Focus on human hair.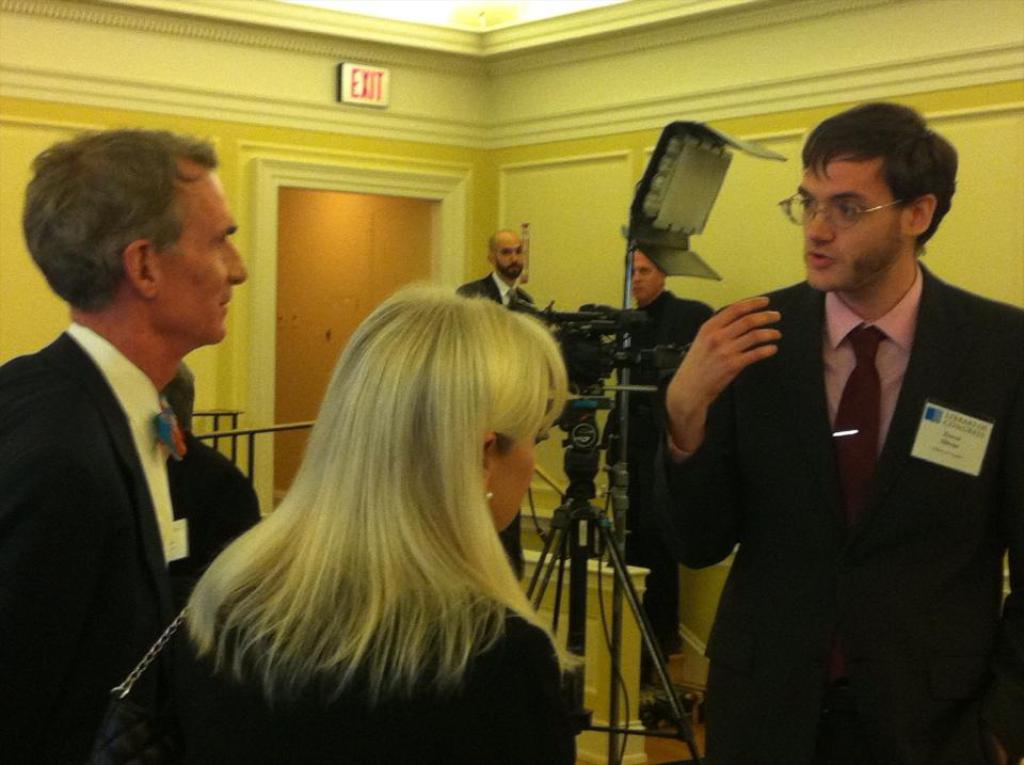
Focused at 798/98/962/249.
